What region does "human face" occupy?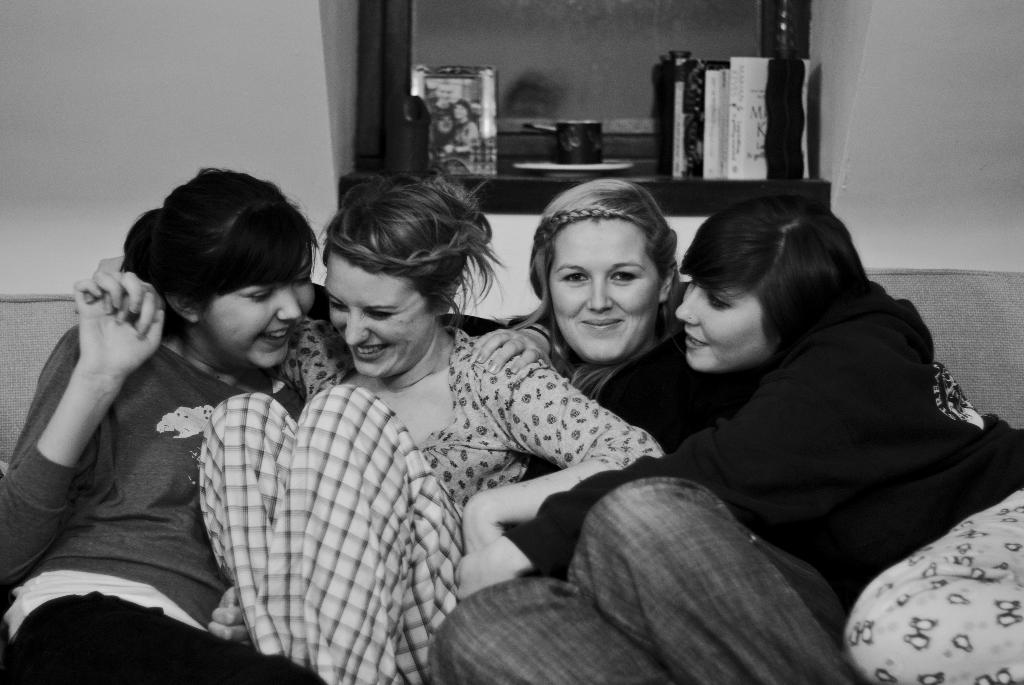
{"left": 669, "top": 285, "right": 769, "bottom": 374}.
